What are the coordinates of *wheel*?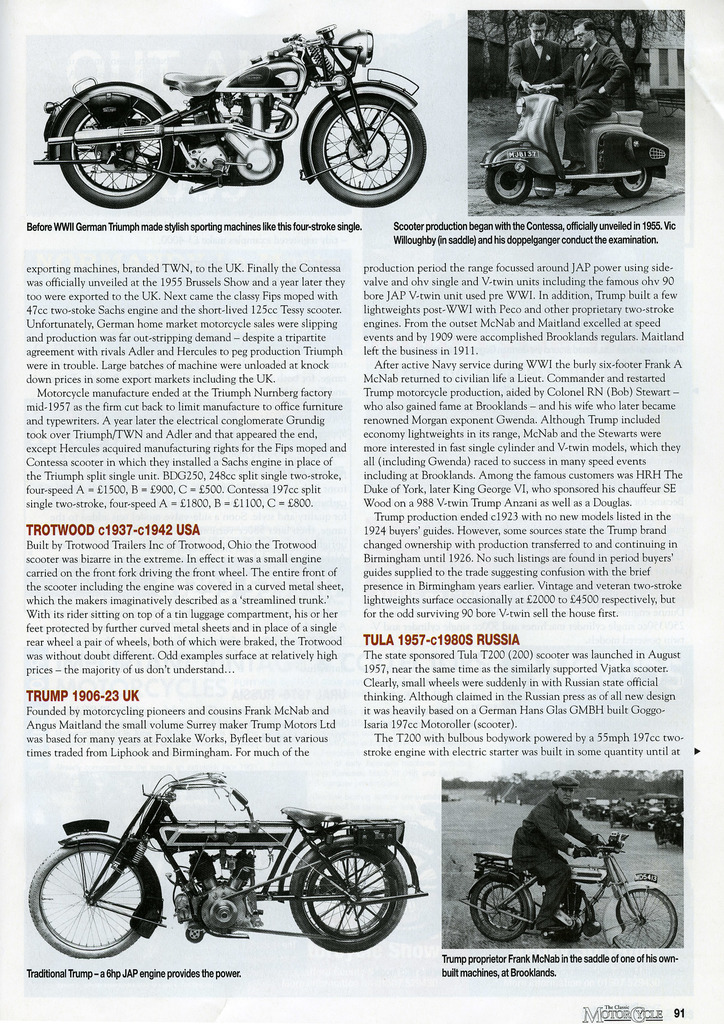
select_region(615, 166, 652, 199).
